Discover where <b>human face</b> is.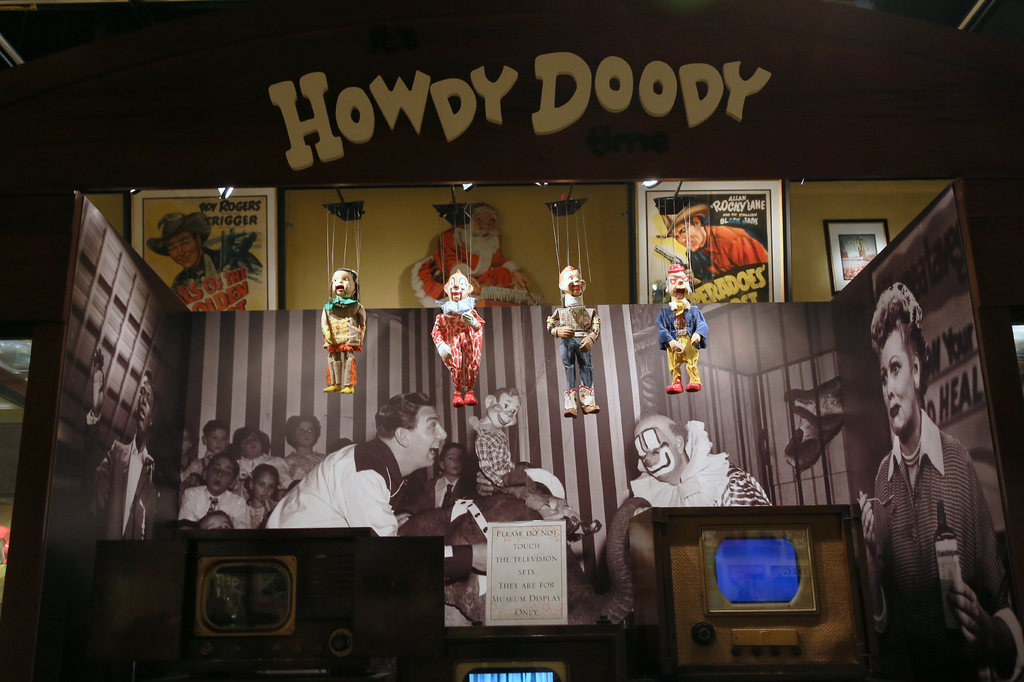
Discovered at <region>449, 446, 462, 466</region>.
